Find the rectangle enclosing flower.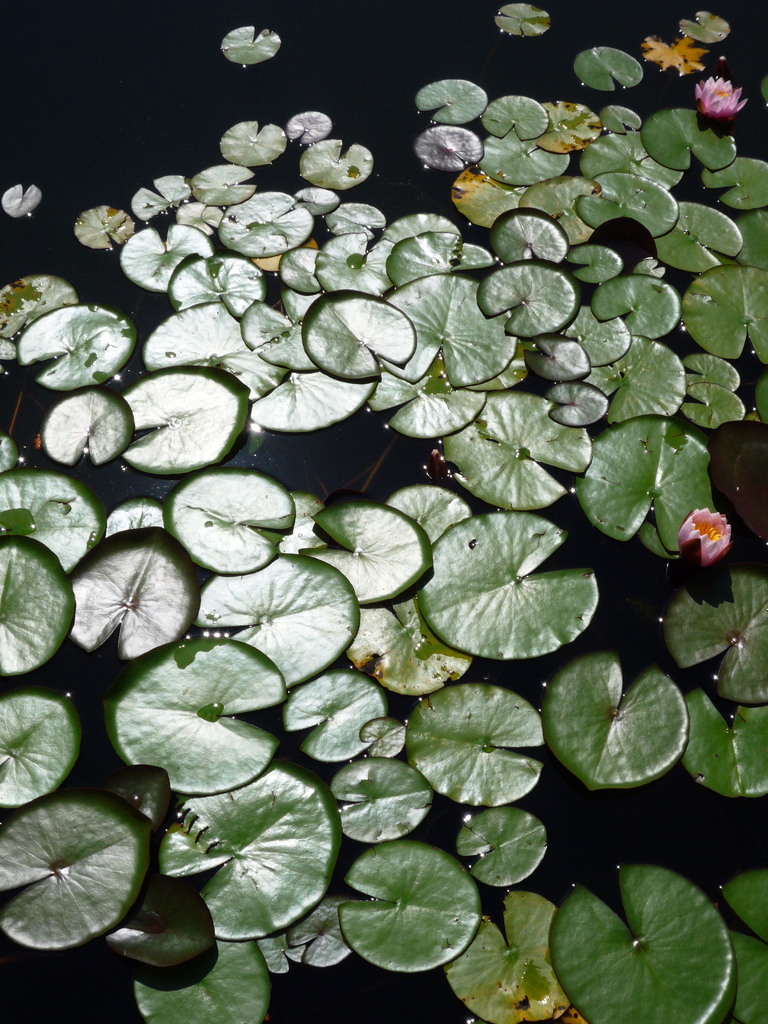
<box>676,495,752,566</box>.
